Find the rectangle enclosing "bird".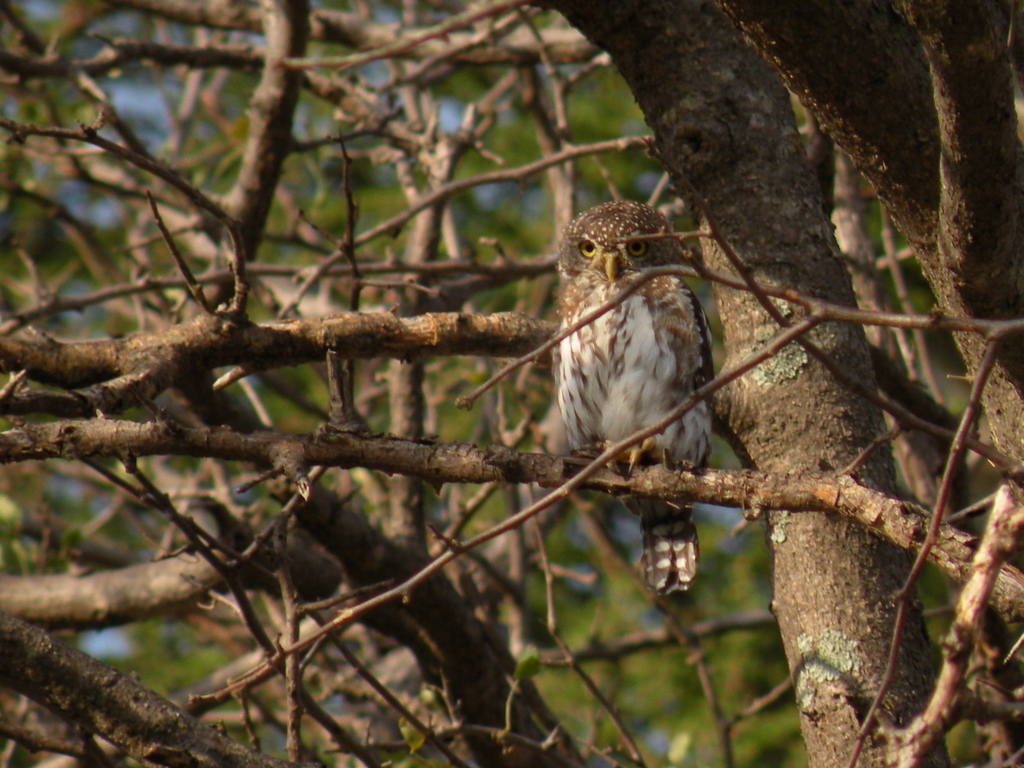
Rect(522, 225, 717, 511).
